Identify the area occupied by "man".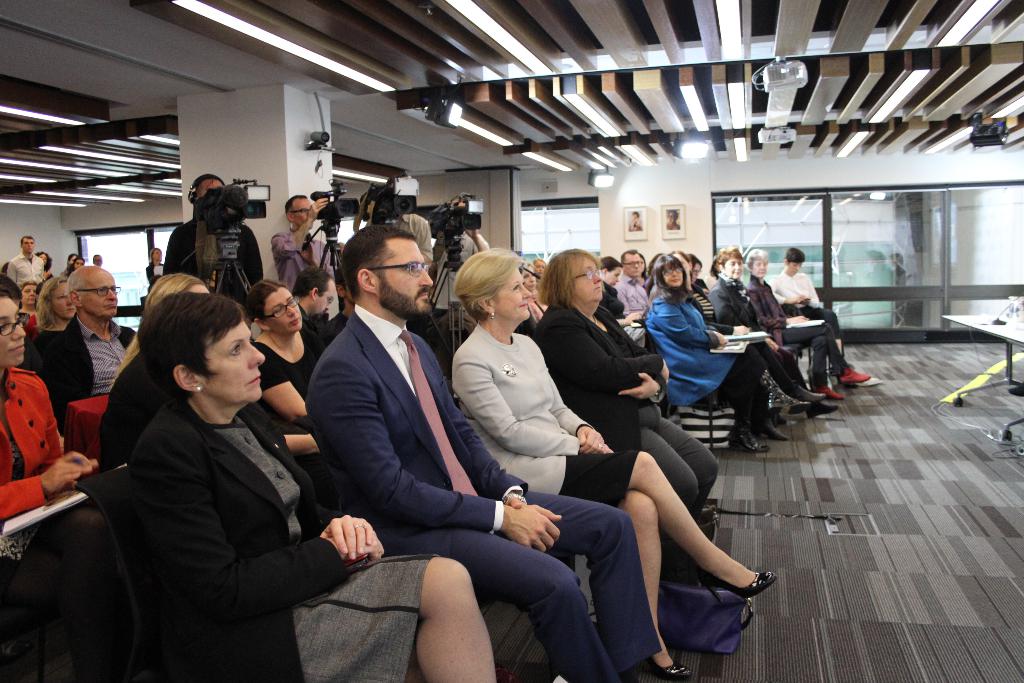
Area: box=[305, 235, 662, 682].
